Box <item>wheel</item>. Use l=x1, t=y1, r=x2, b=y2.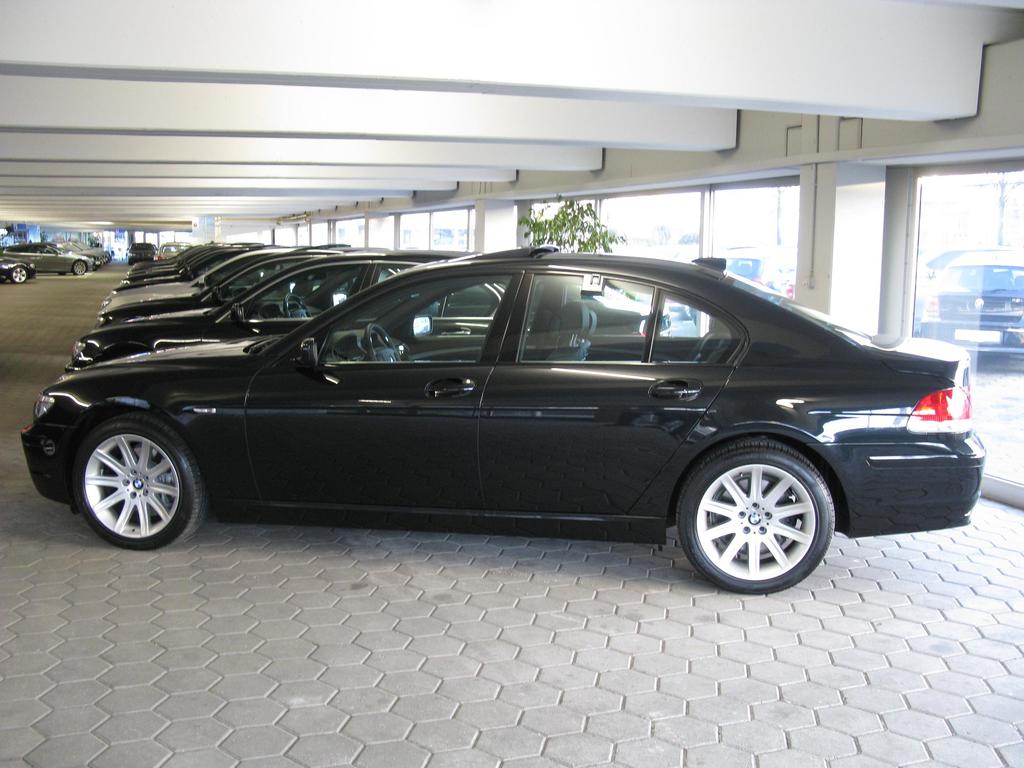
l=677, t=445, r=843, b=591.
